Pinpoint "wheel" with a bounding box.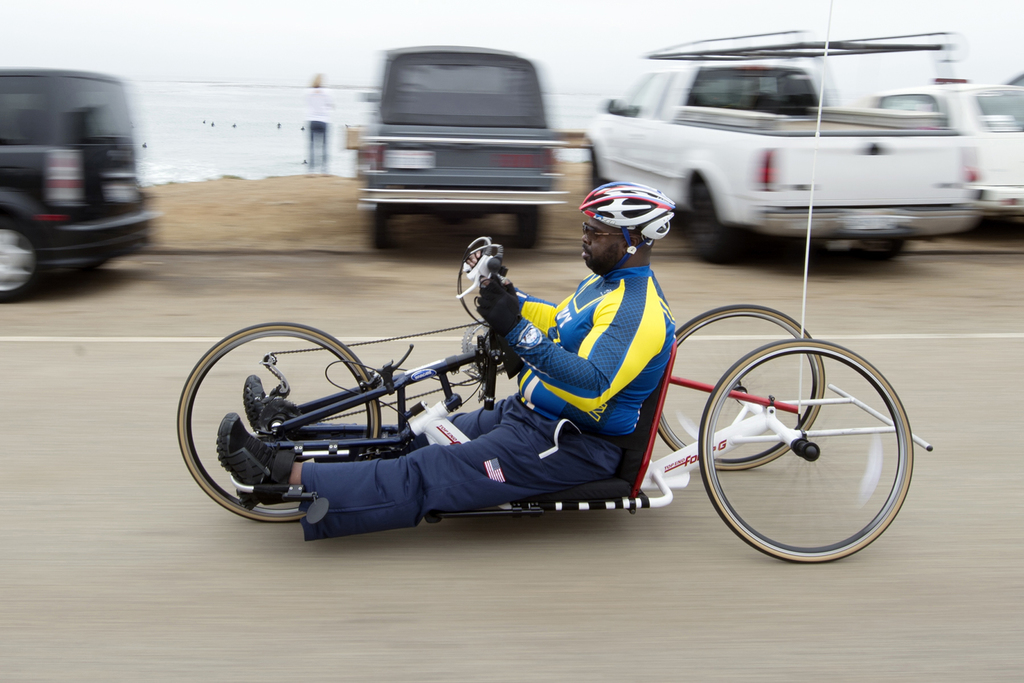
837/241/913/268.
